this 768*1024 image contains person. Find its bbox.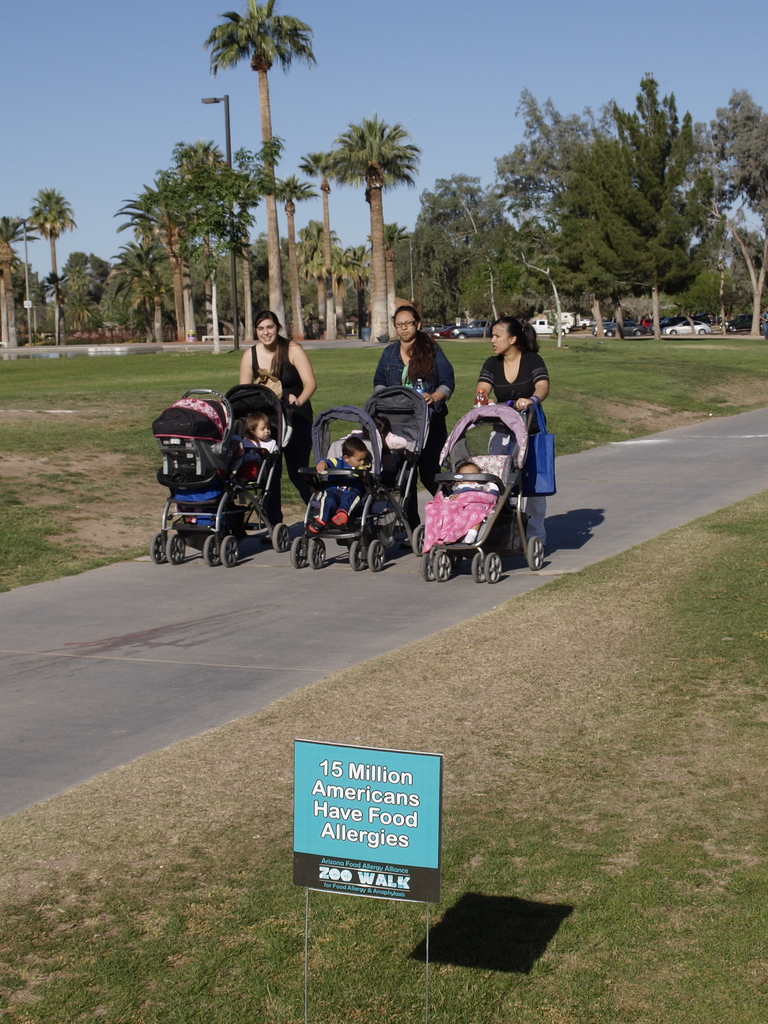
<region>242, 414, 275, 481</region>.
